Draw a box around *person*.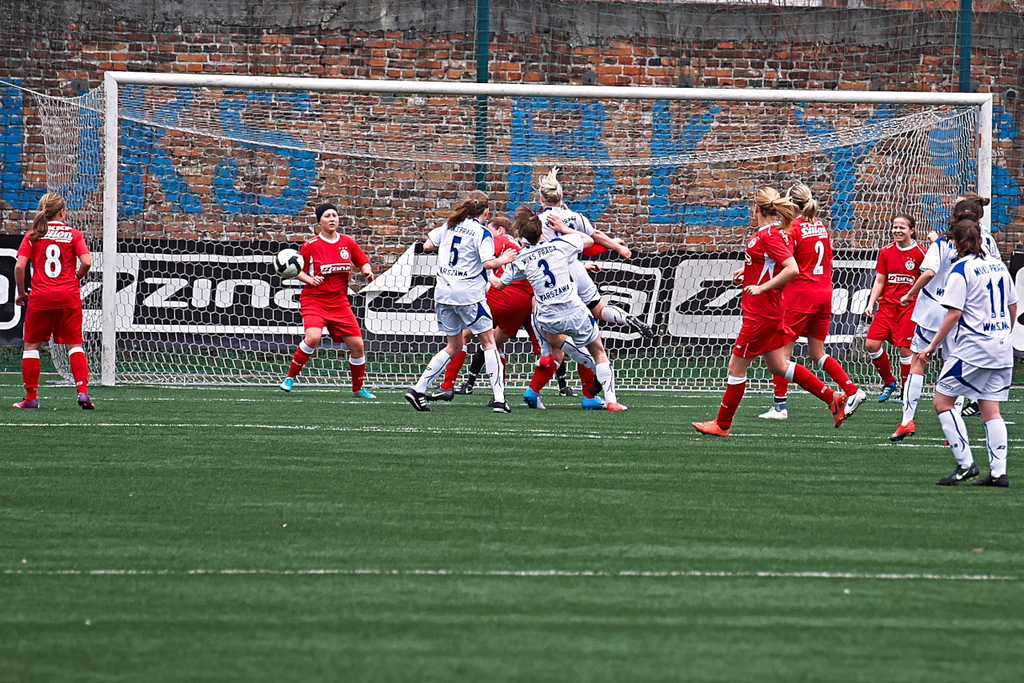
select_region(457, 200, 594, 407).
